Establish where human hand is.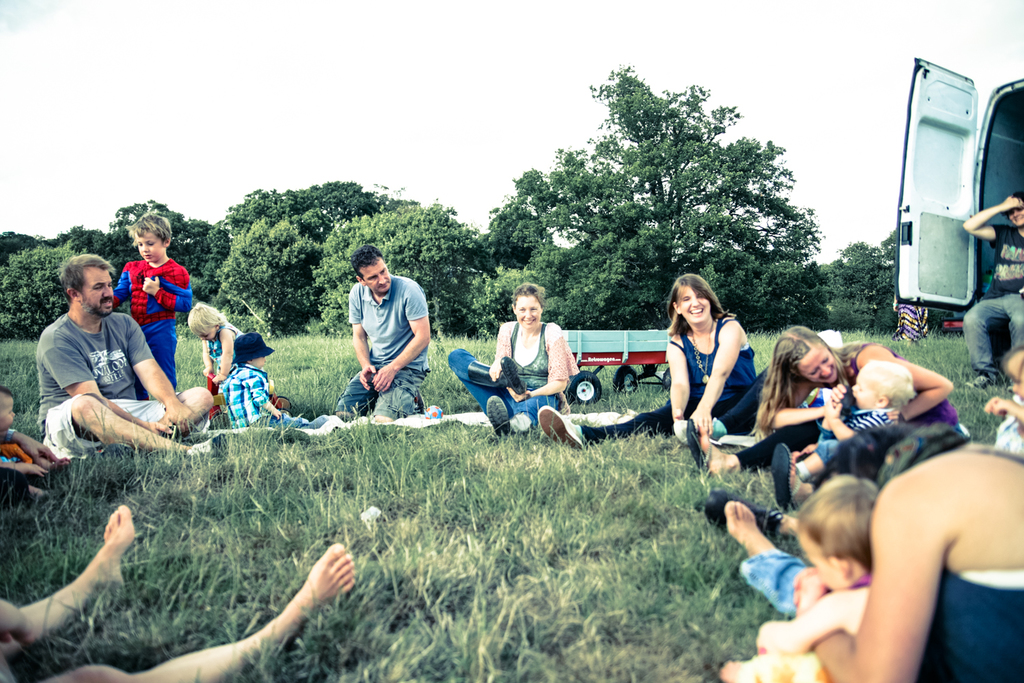
Established at <bbox>505, 386, 535, 402</bbox>.
